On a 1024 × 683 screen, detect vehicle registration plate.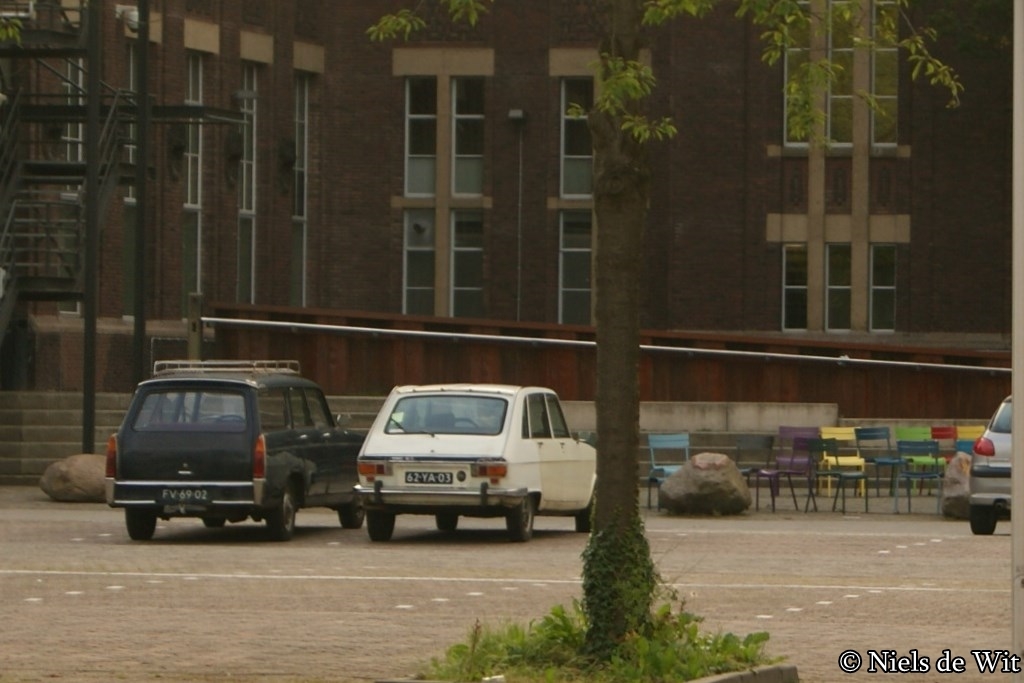
select_region(402, 471, 451, 485).
